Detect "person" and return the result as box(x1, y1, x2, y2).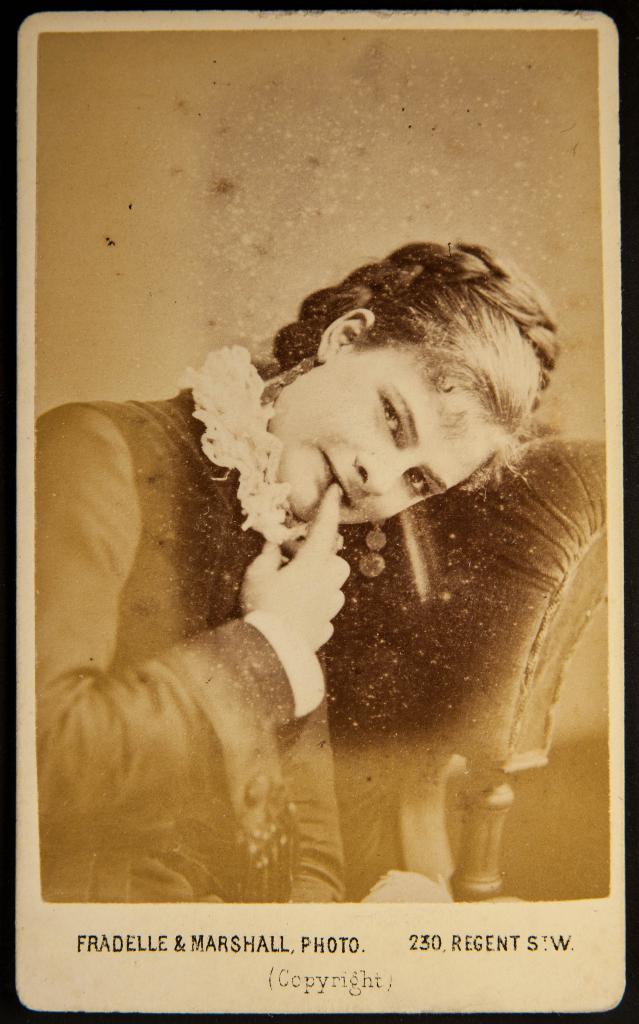
box(34, 232, 565, 904).
